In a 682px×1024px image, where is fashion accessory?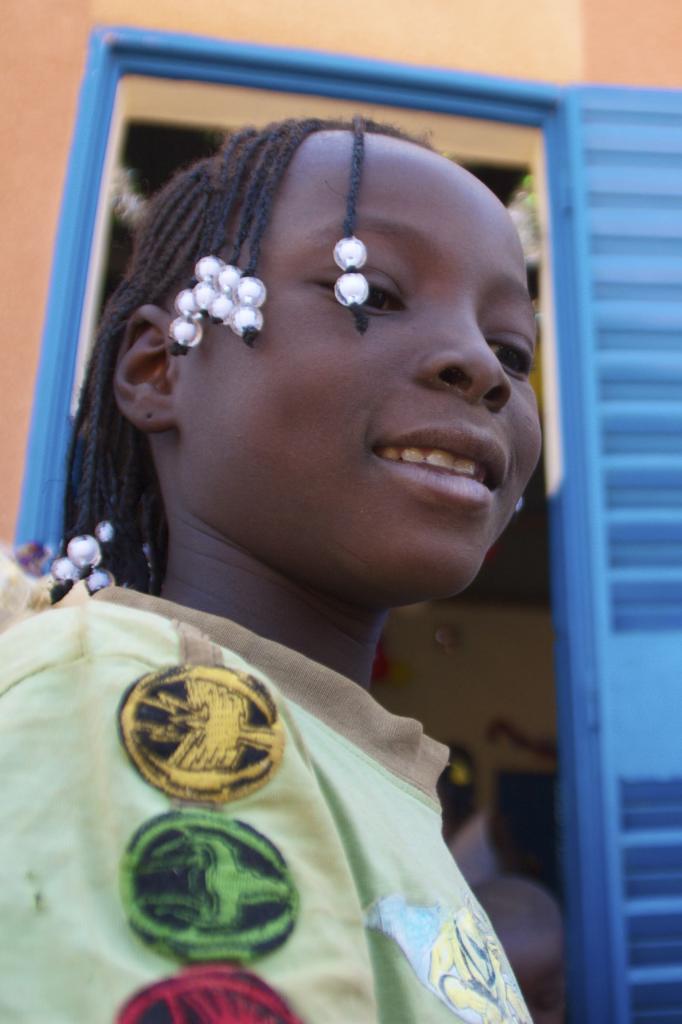
{"x1": 205, "y1": 262, "x2": 246, "y2": 328}.
